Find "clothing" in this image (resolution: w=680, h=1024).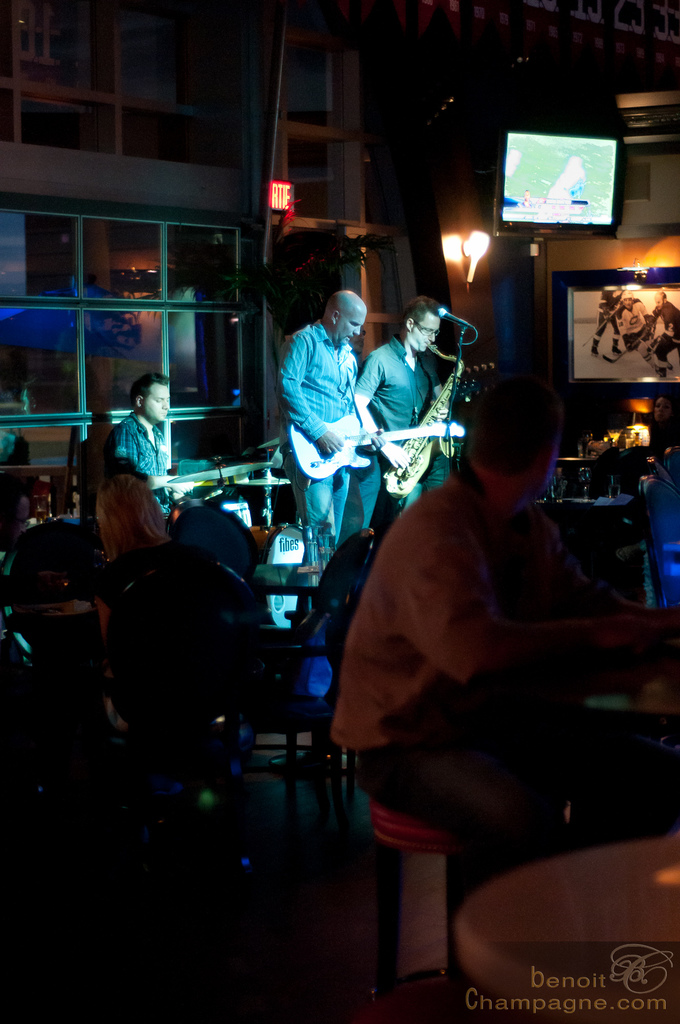
330/468/676/875.
